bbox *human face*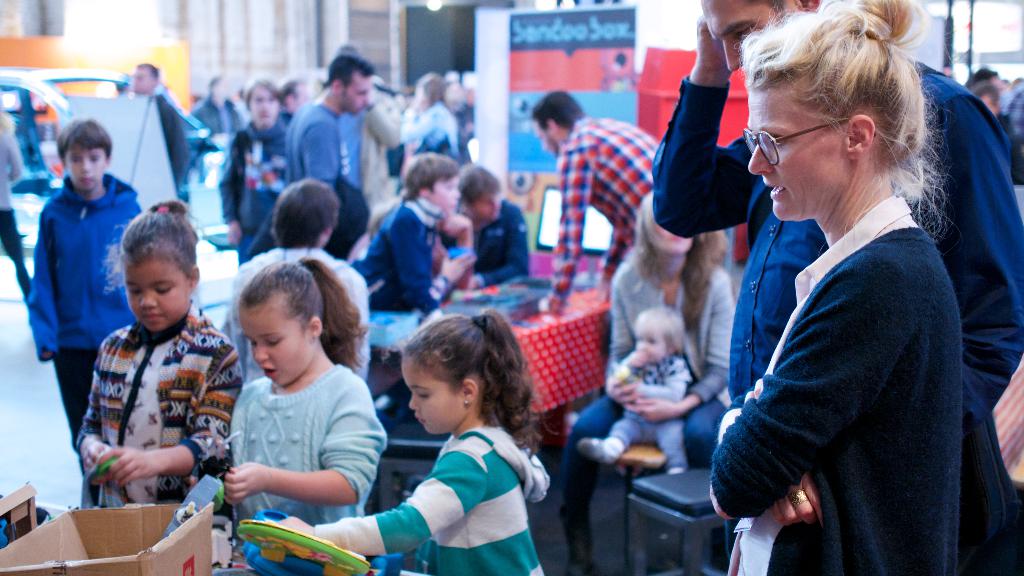
245,81,283,131
